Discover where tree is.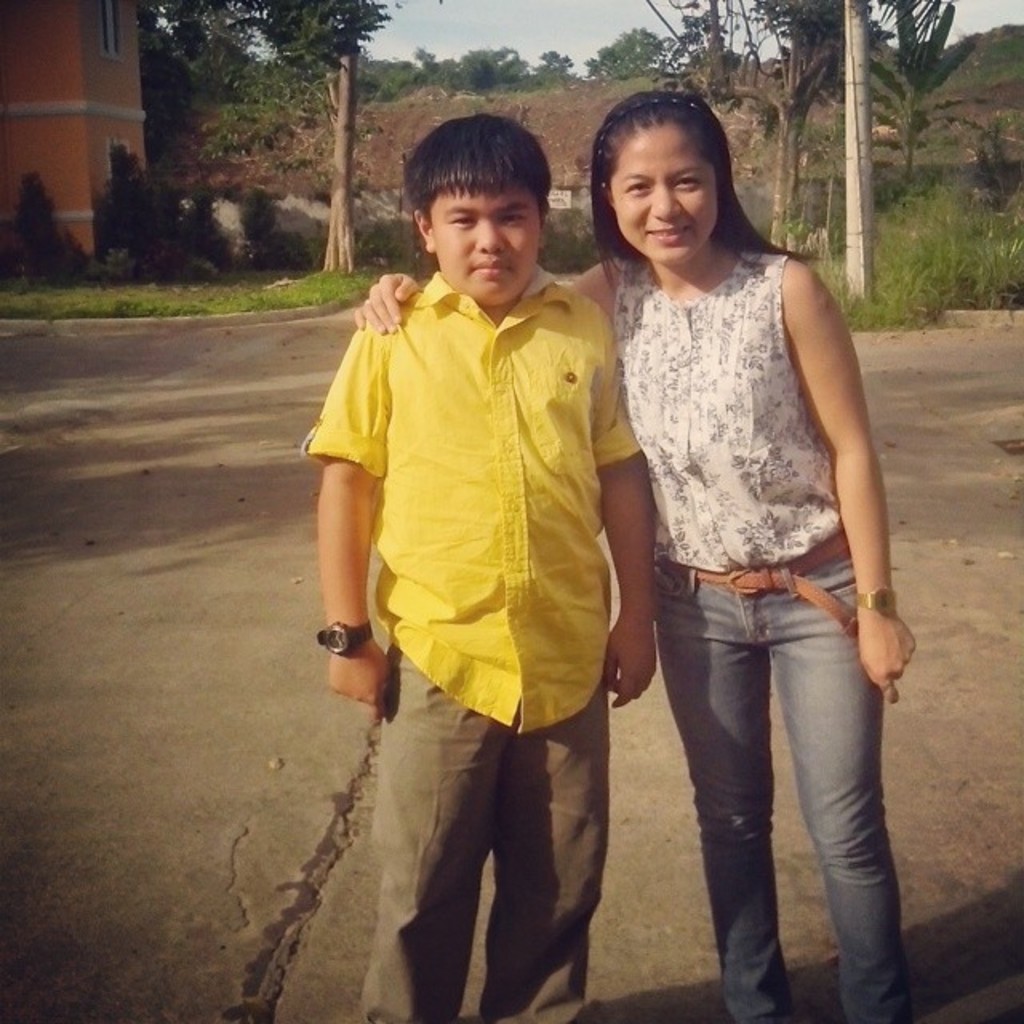
Discovered at (x1=656, y1=0, x2=888, y2=259).
